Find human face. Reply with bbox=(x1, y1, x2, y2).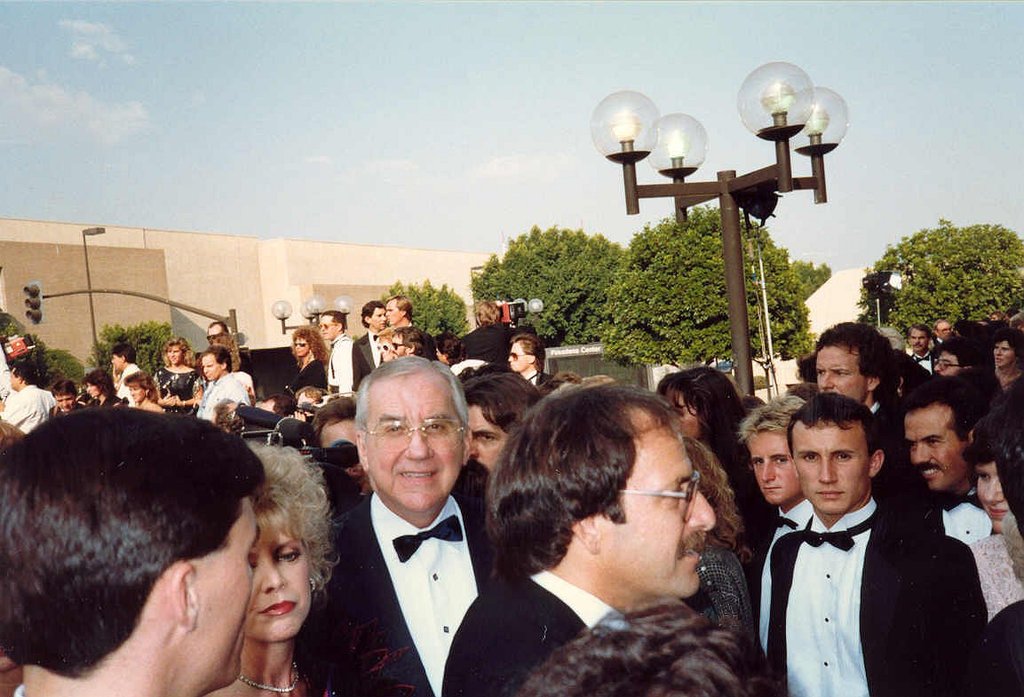
bbox=(503, 339, 533, 374).
